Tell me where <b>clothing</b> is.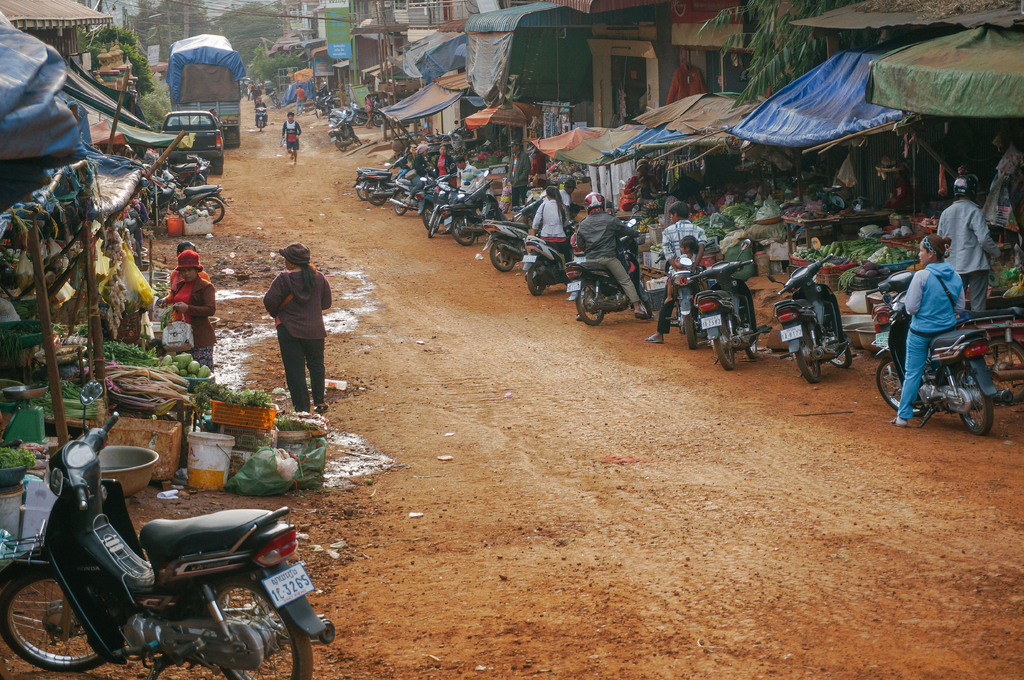
<b>clothing</b> is at detection(895, 266, 972, 420).
